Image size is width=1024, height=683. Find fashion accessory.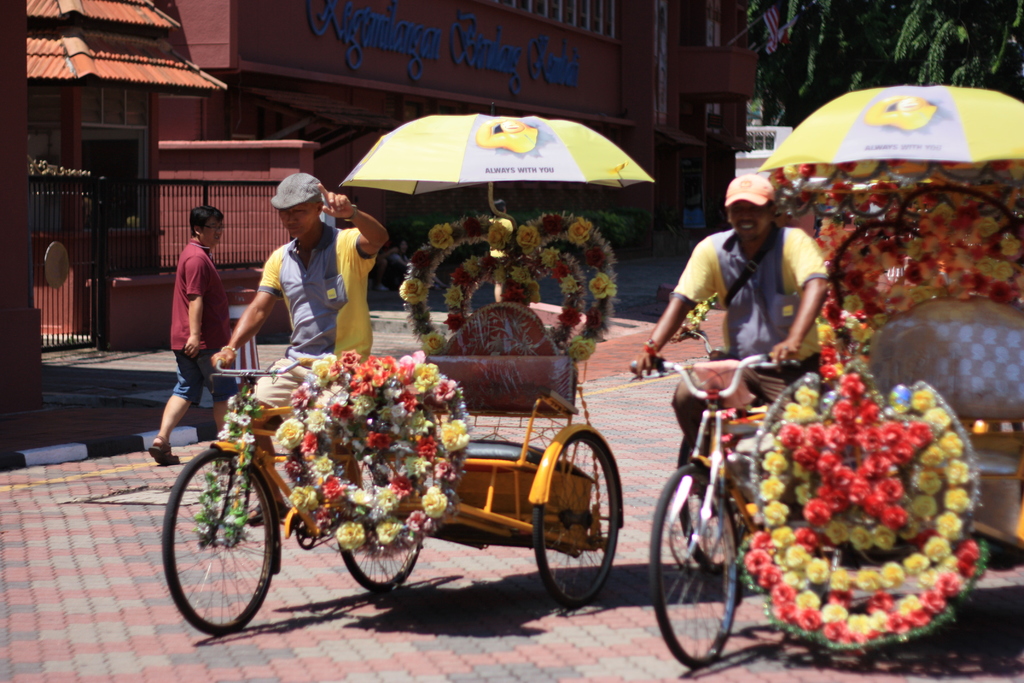
(left=272, top=173, right=322, bottom=210).
